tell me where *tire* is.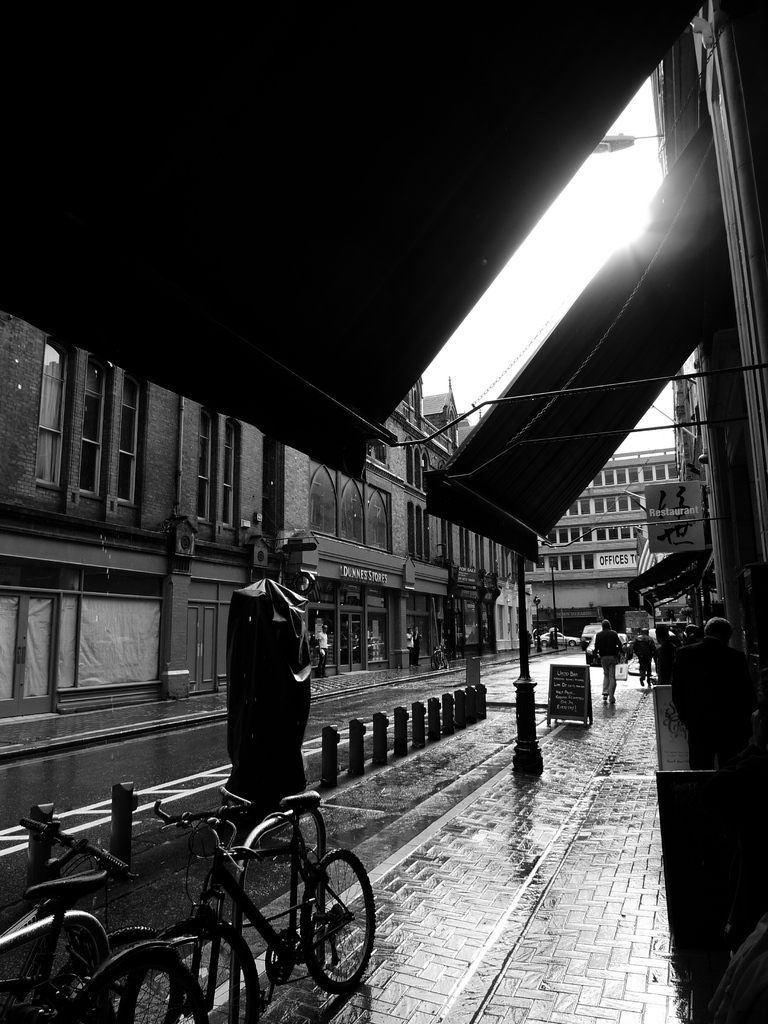
*tire* is at pyautogui.locateOnScreen(22, 928, 182, 1019).
